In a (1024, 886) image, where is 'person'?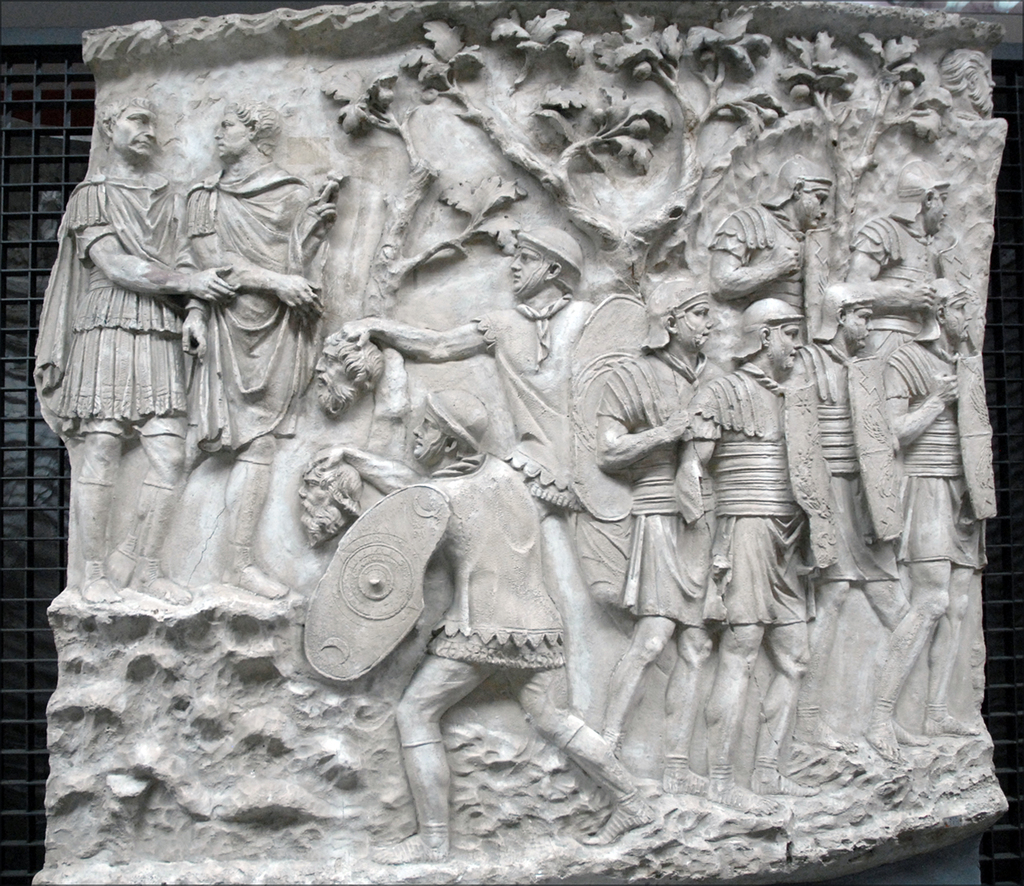
[x1=708, y1=154, x2=831, y2=340].
